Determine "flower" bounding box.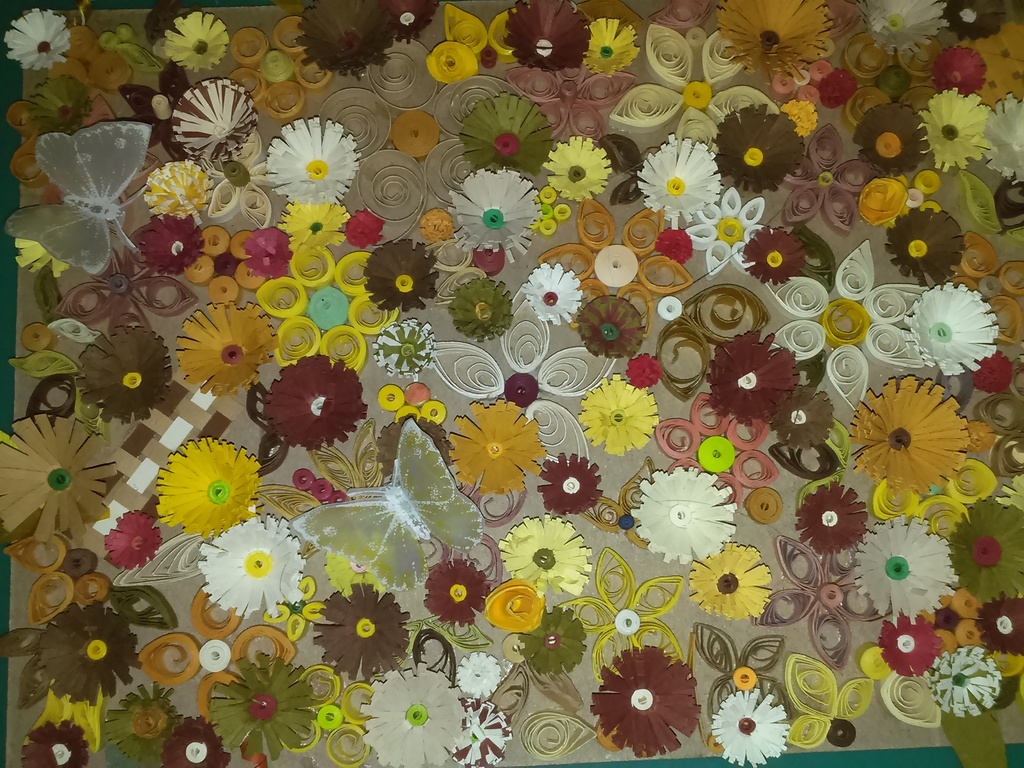
Determined: <bbox>302, 0, 394, 70</bbox>.
